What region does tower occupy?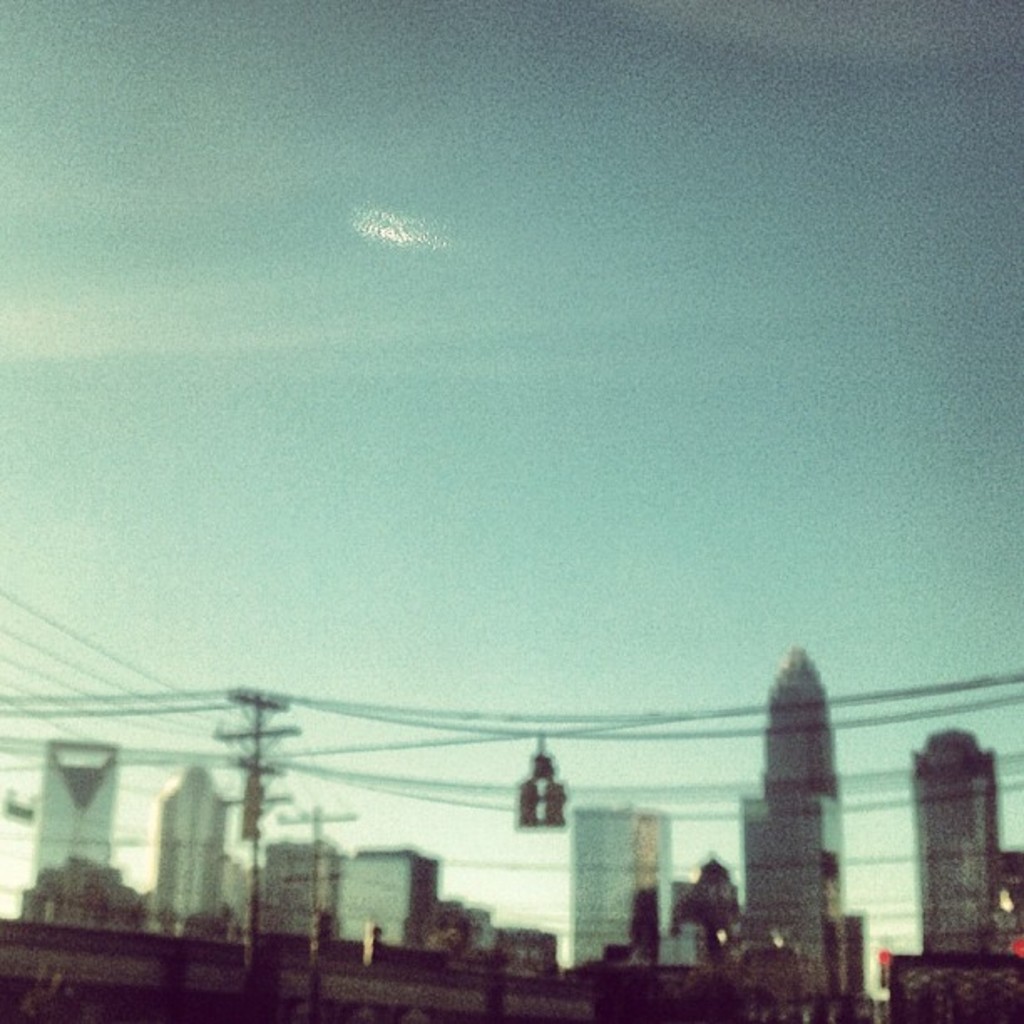
x1=325, y1=845, x2=433, y2=969.
